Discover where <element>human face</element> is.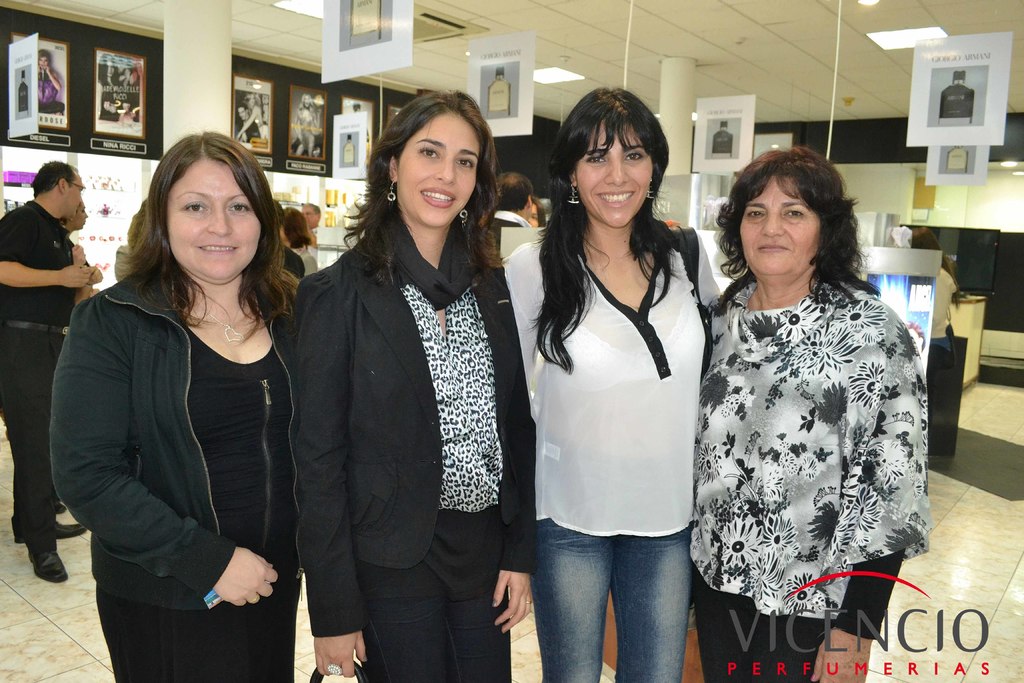
Discovered at BBox(301, 203, 317, 227).
